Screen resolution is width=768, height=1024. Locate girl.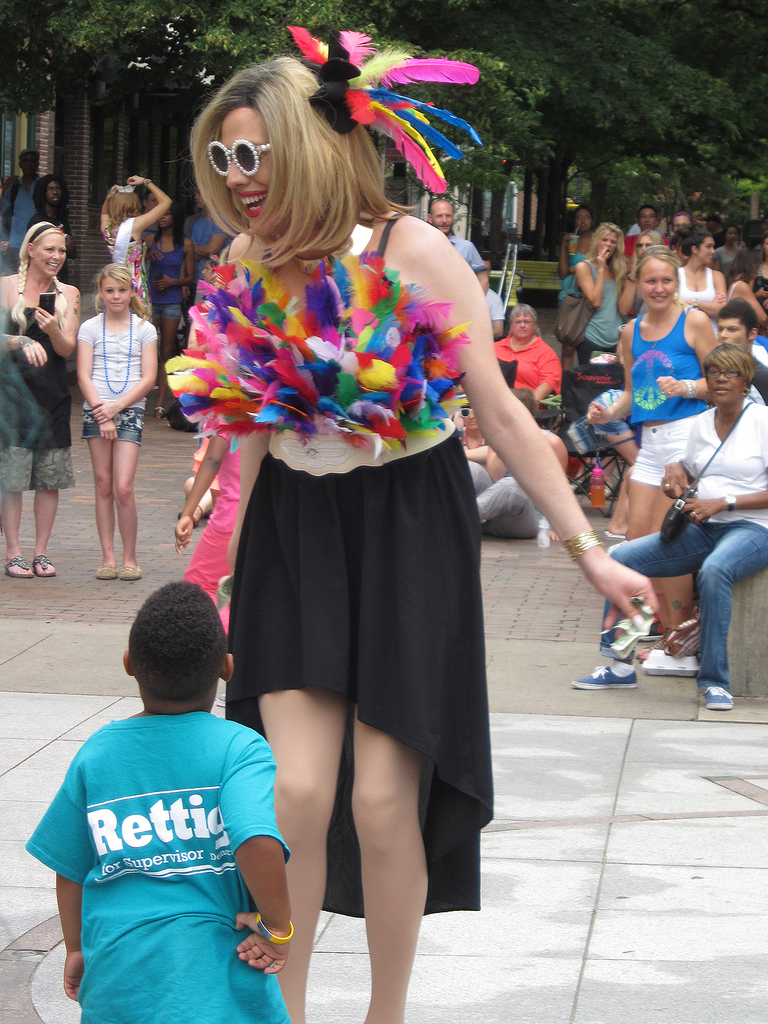
[left=94, top=166, right=174, bottom=325].
